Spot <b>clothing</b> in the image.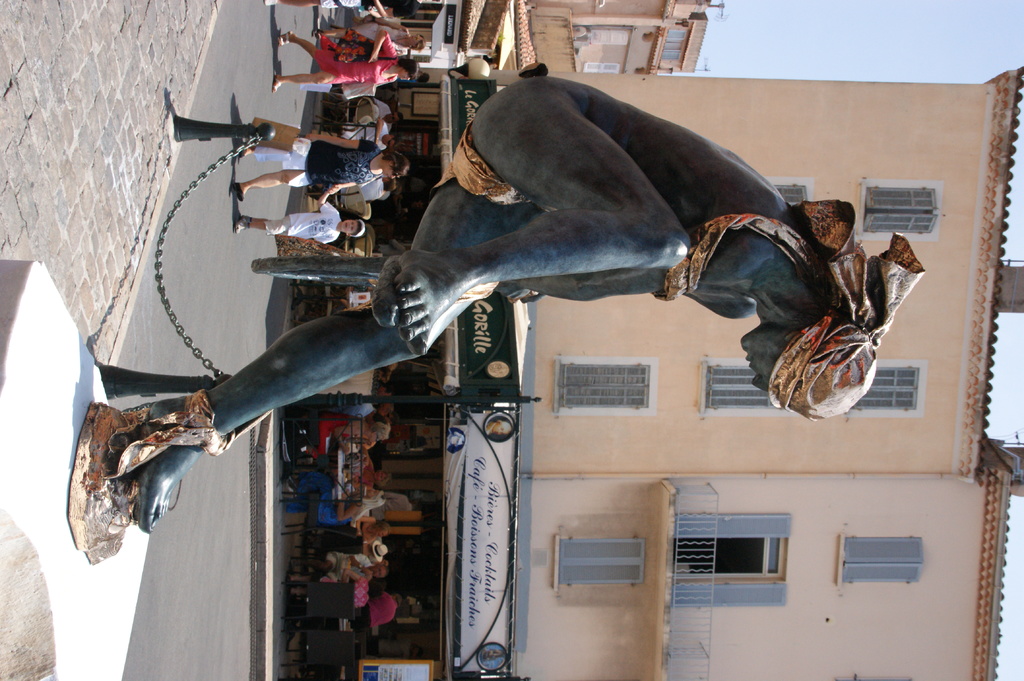
<b>clothing</b> found at left=244, top=131, right=384, bottom=195.
